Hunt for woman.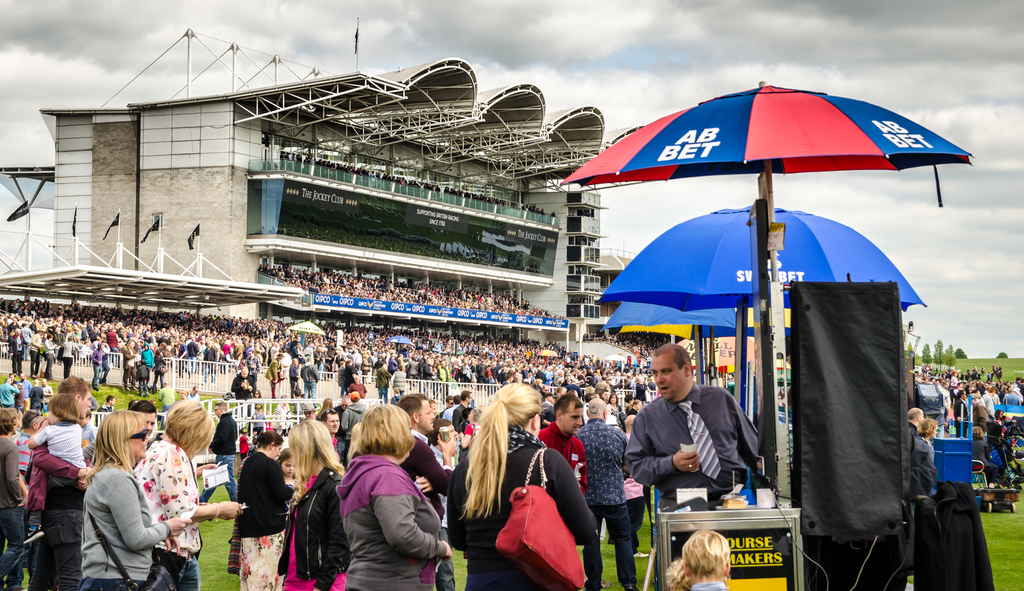
Hunted down at BBox(461, 409, 483, 446).
